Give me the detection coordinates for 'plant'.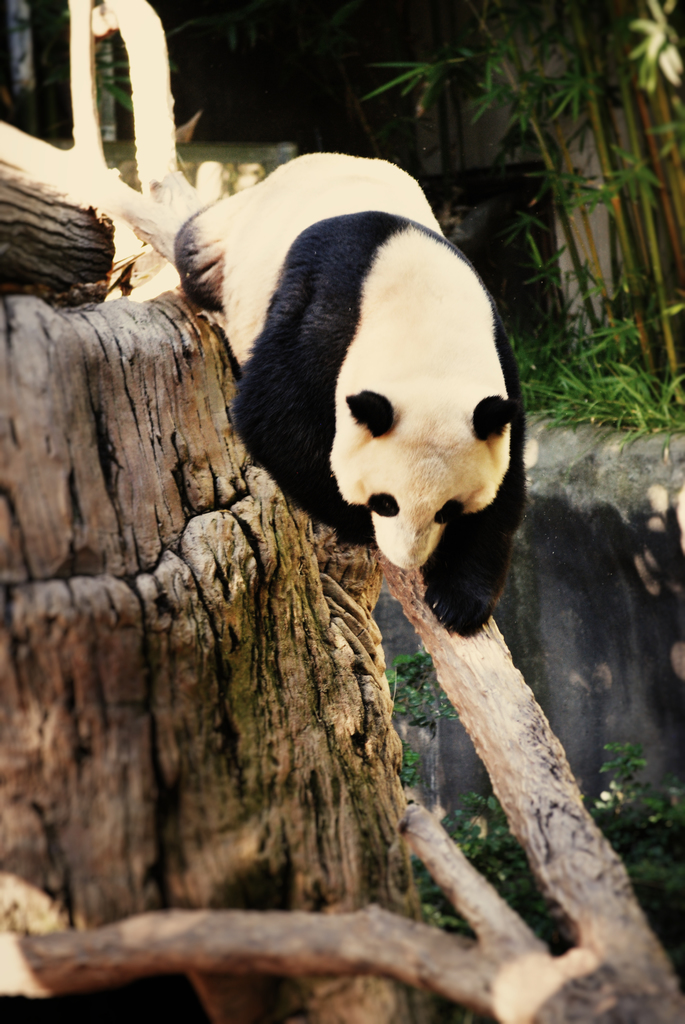
{"left": 414, "top": 852, "right": 432, "bottom": 917}.
